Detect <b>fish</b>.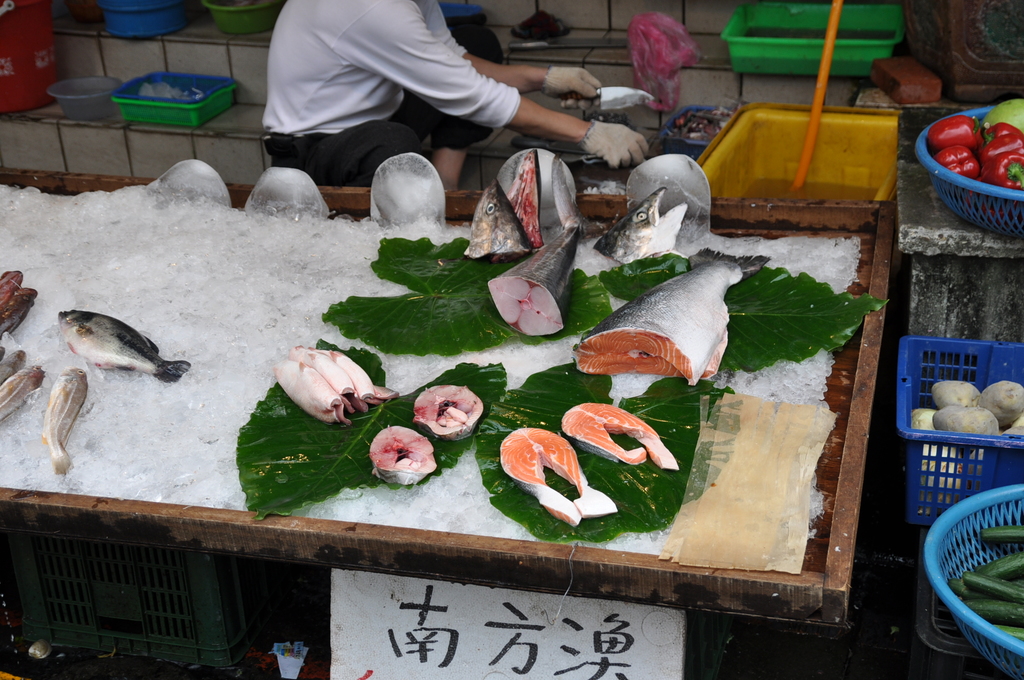
Detected at BBox(0, 369, 42, 423).
